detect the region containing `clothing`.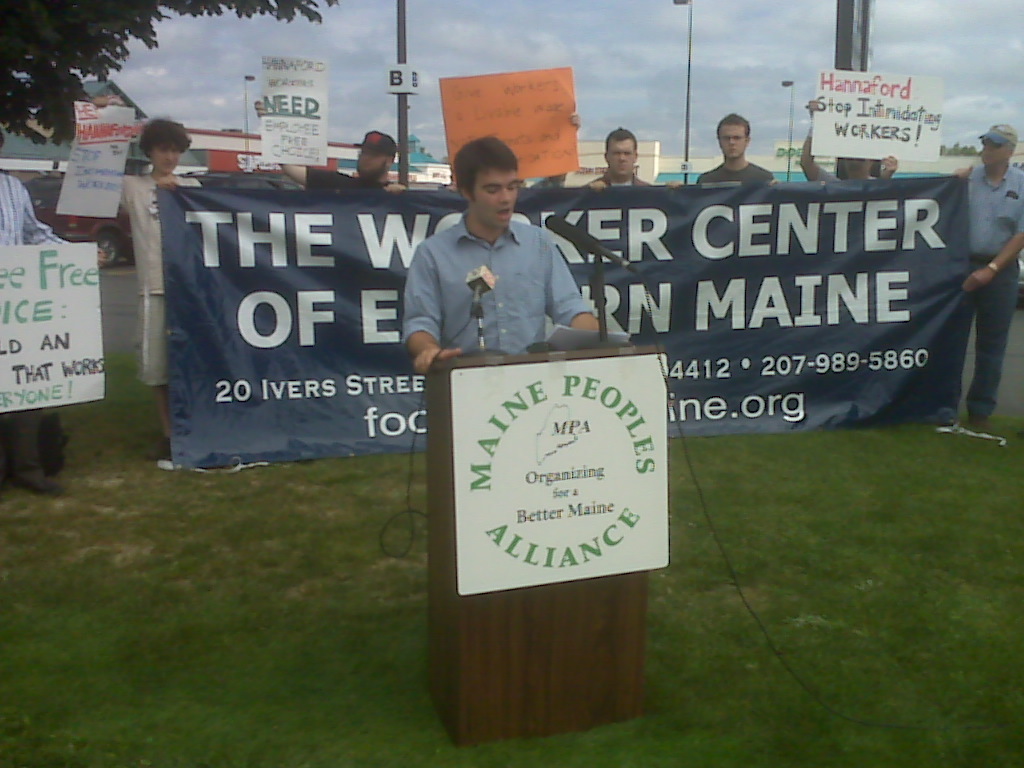
bbox(697, 160, 773, 186).
